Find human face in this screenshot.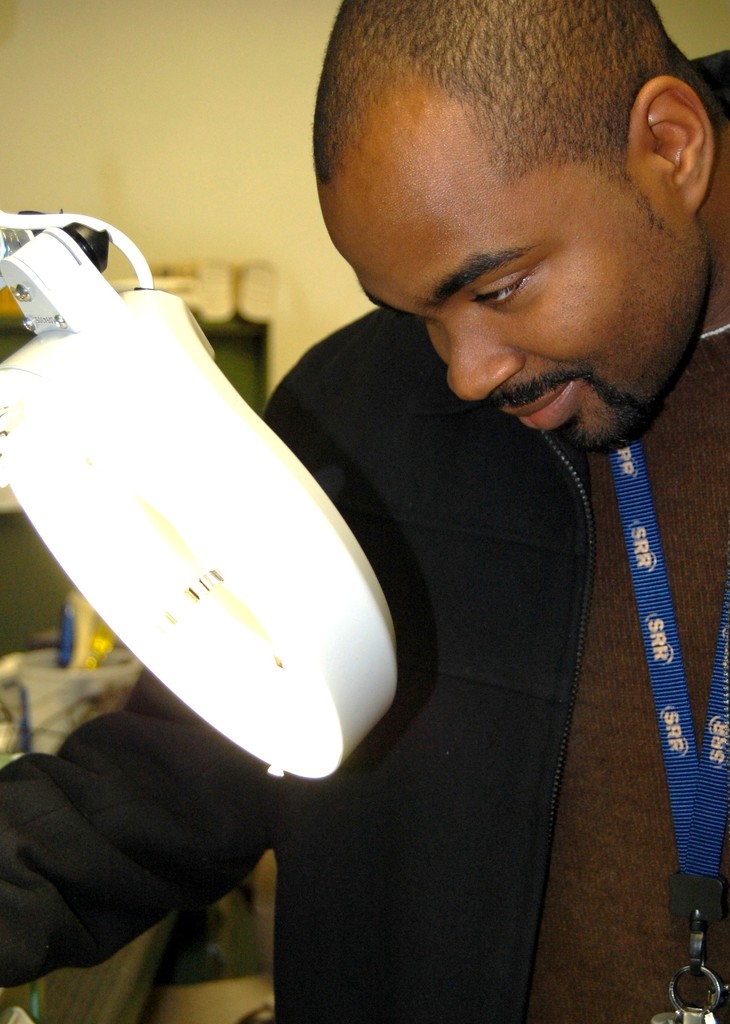
The bounding box for human face is bbox=(318, 147, 708, 449).
